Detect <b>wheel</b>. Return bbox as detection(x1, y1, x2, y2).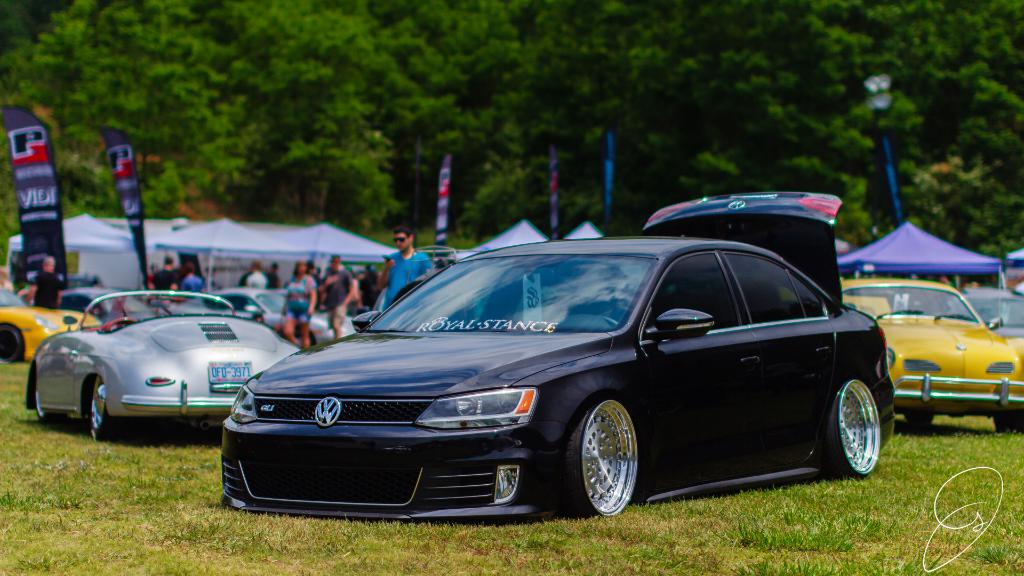
detection(36, 388, 70, 424).
